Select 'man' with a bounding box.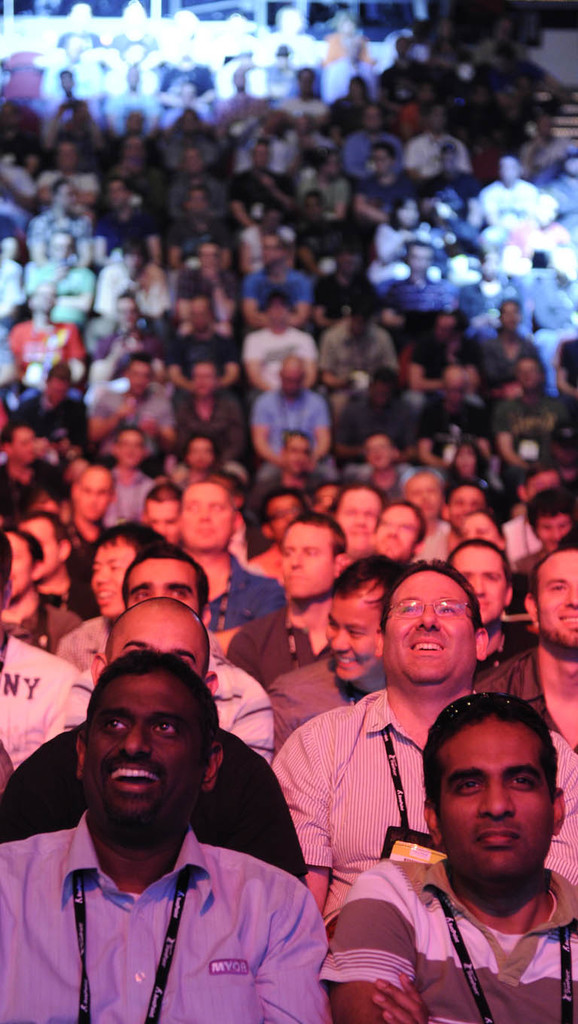
(224,514,354,684).
